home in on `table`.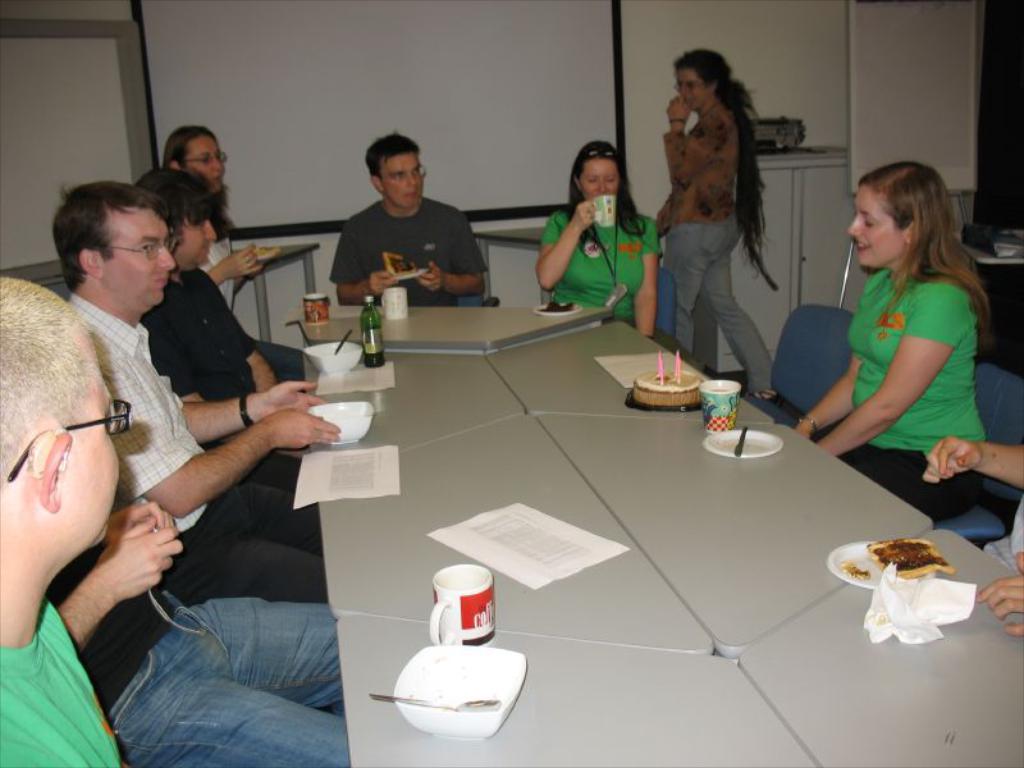
Homed in at [289,298,1023,767].
